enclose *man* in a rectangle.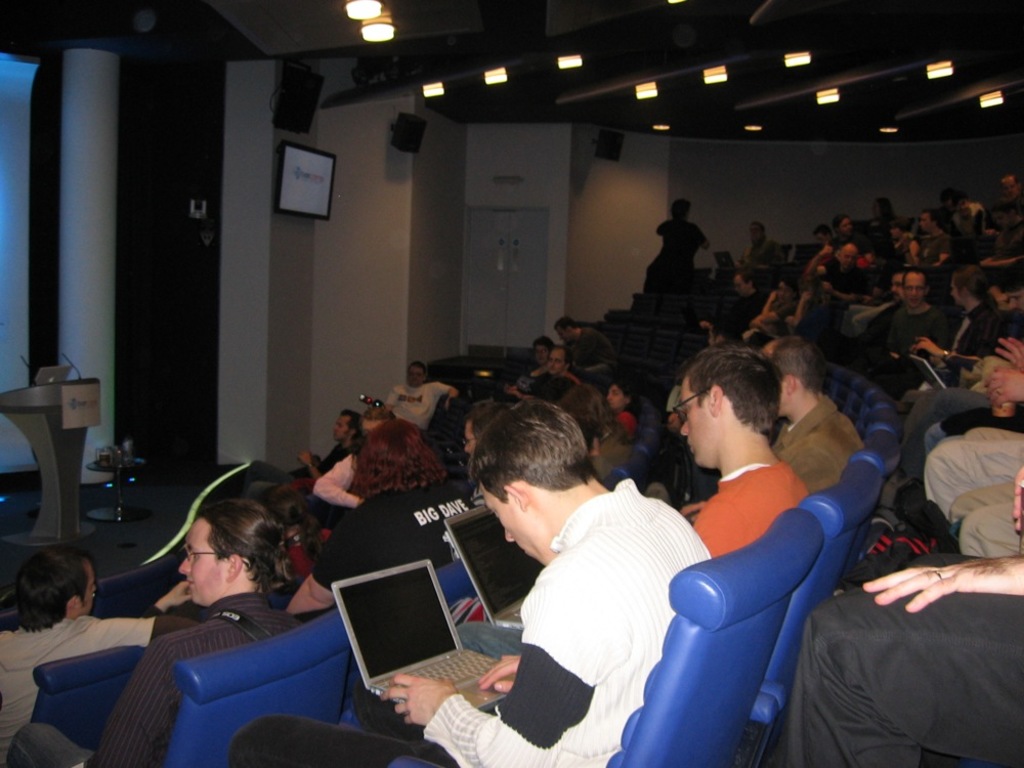
bbox(244, 408, 369, 501).
